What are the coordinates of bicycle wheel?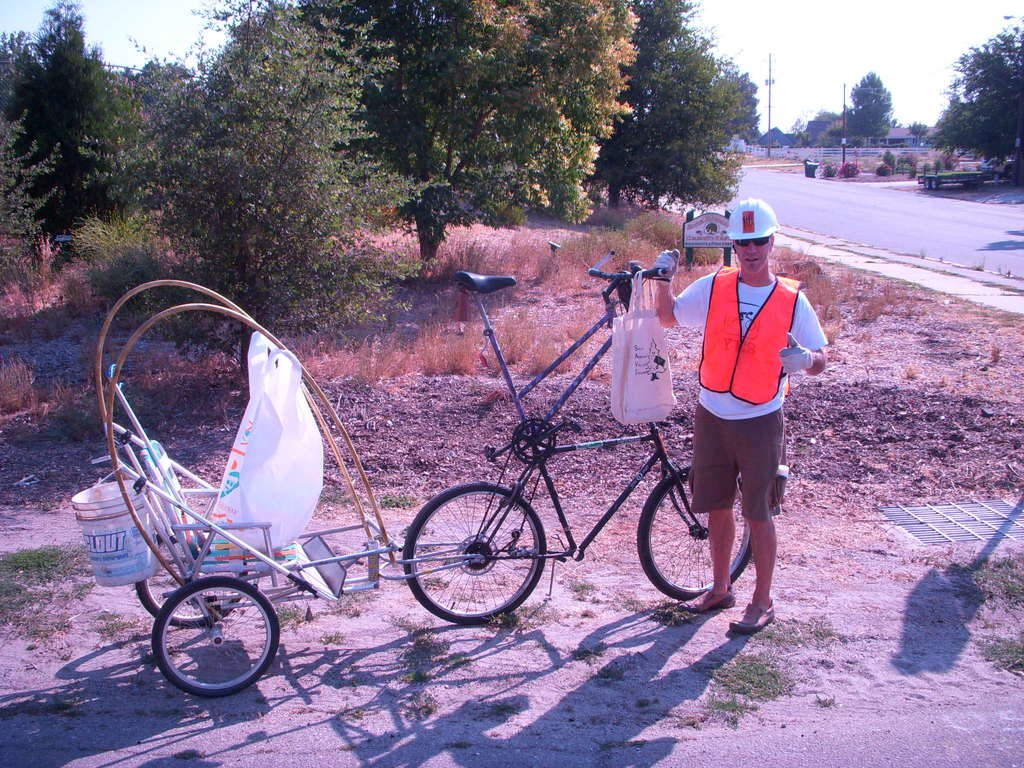
region(634, 468, 758, 603).
